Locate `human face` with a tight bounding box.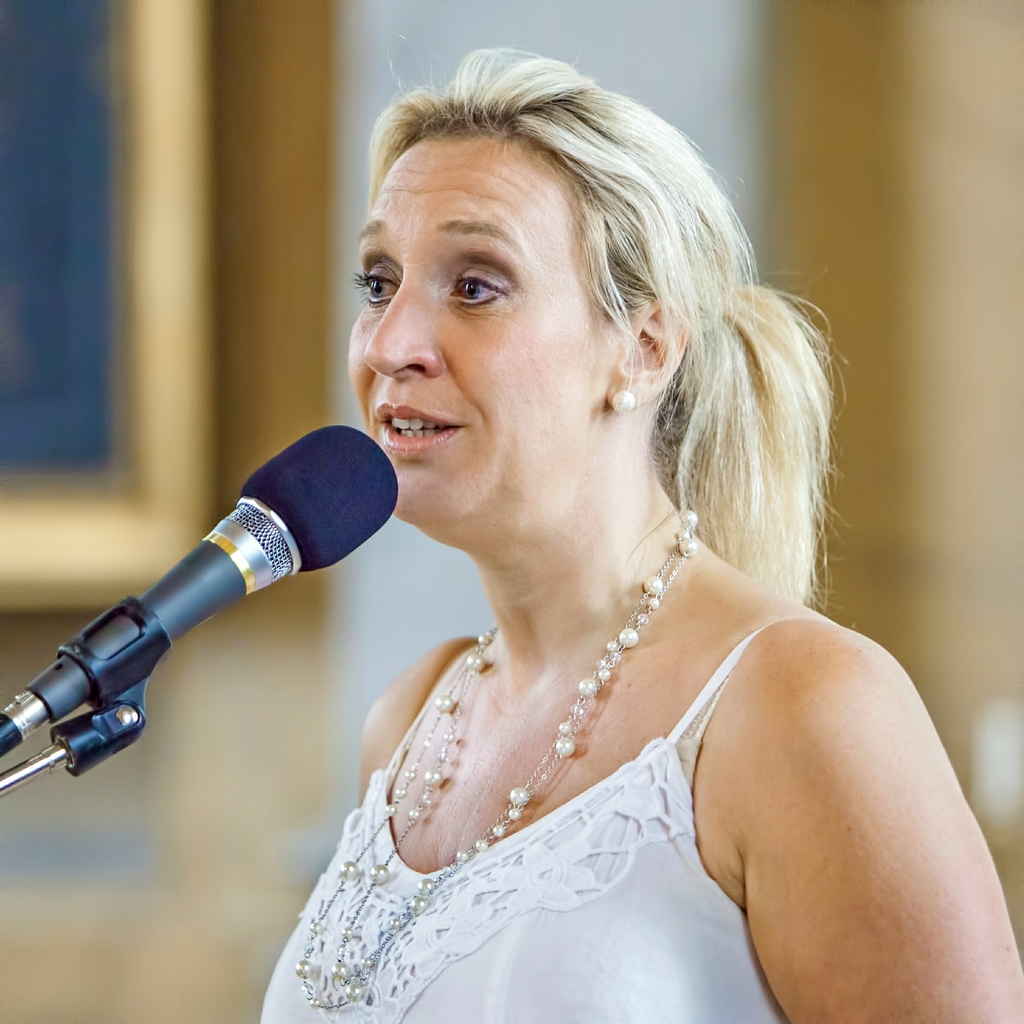
box(348, 133, 606, 525).
